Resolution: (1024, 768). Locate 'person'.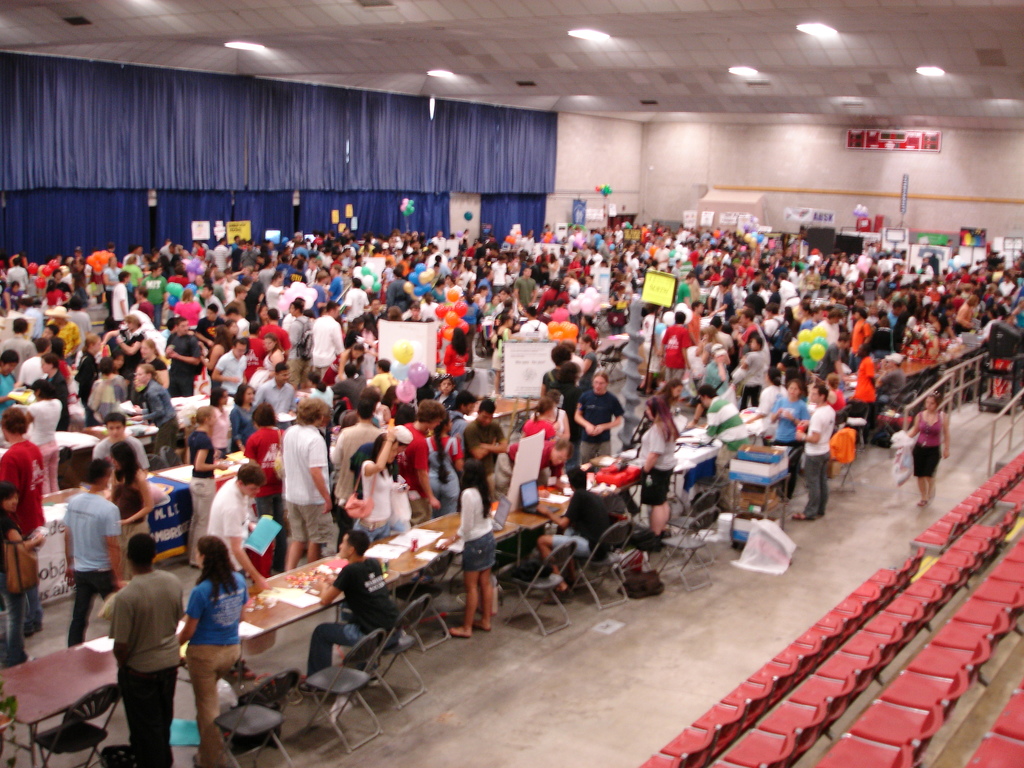
<region>519, 305, 549, 339</region>.
